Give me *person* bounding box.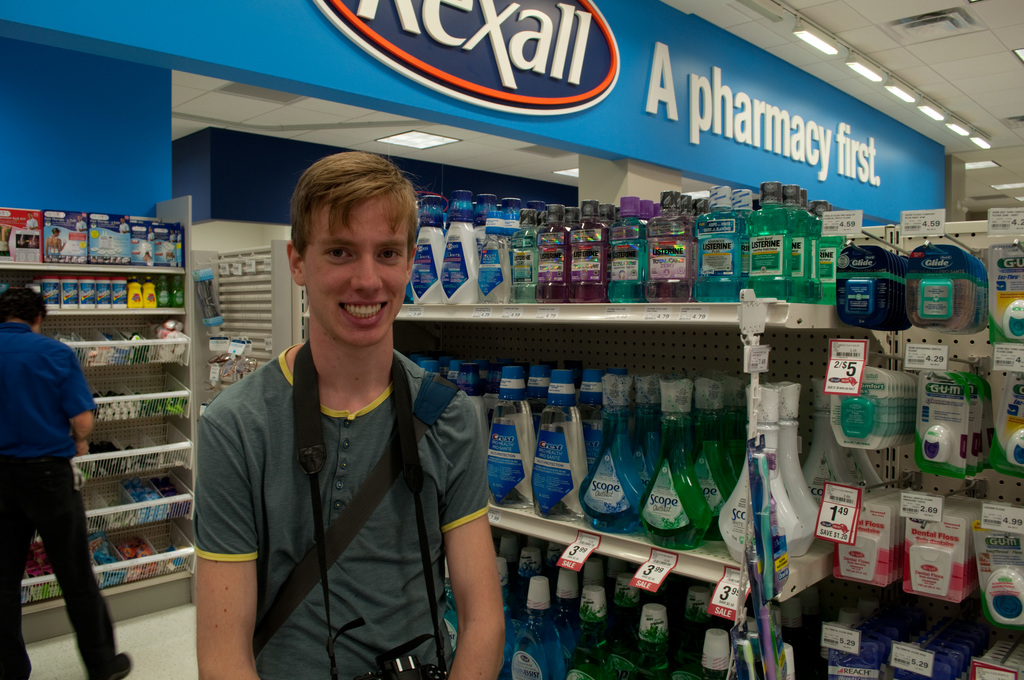
x1=0 y1=269 x2=102 y2=652.
